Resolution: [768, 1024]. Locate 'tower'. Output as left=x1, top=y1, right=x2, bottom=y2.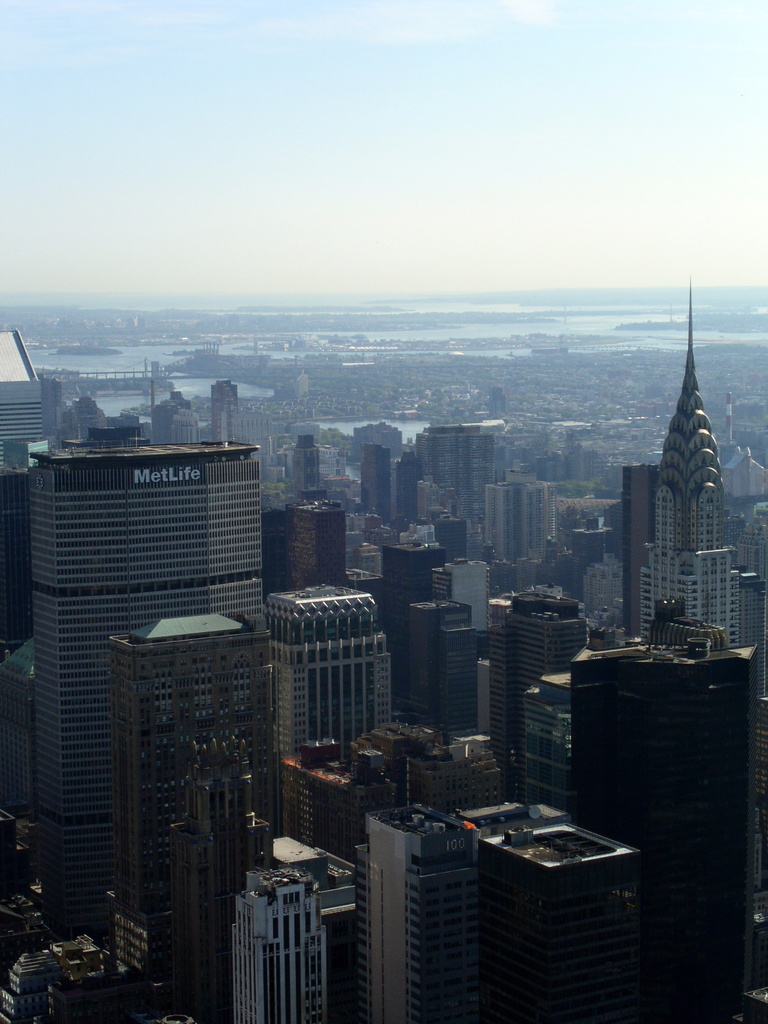
left=621, top=291, right=758, bottom=657.
